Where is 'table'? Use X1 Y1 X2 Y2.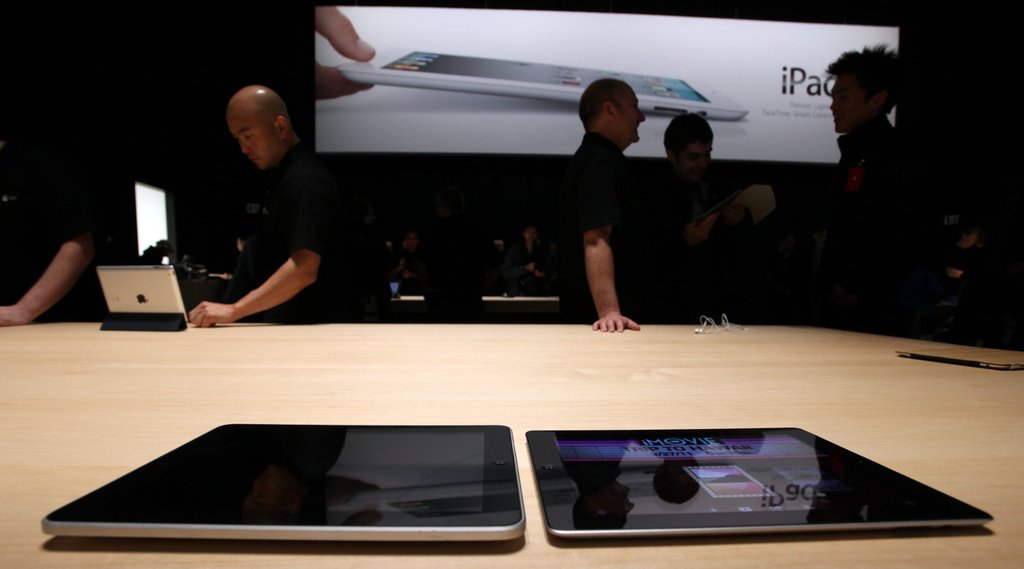
54 298 1016 568.
